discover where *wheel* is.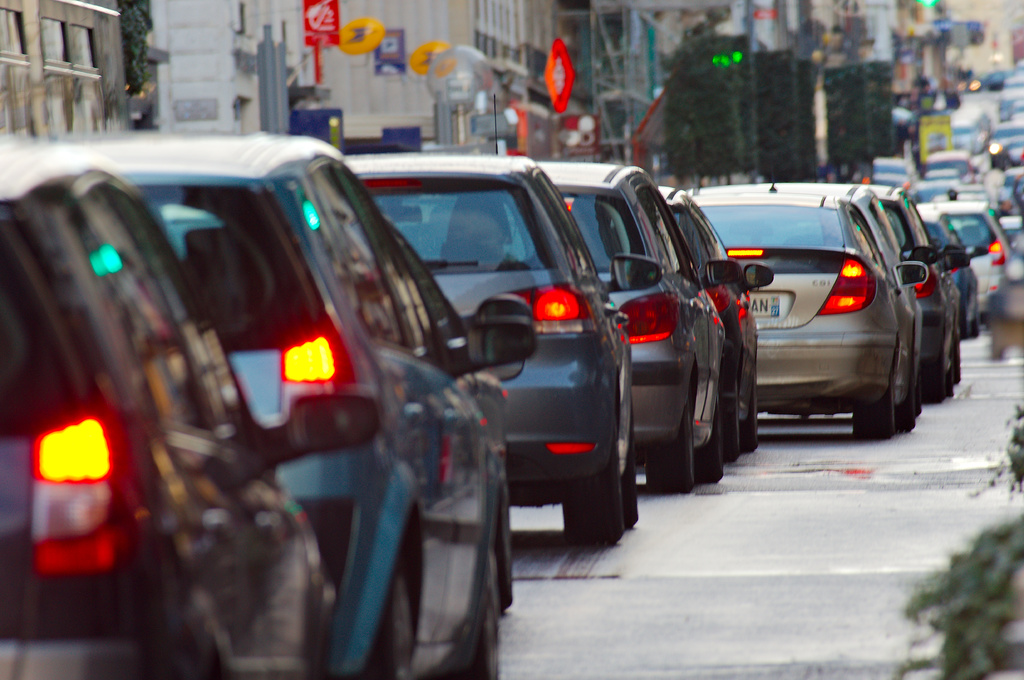
Discovered at box=[568, 461, 625, 540].
